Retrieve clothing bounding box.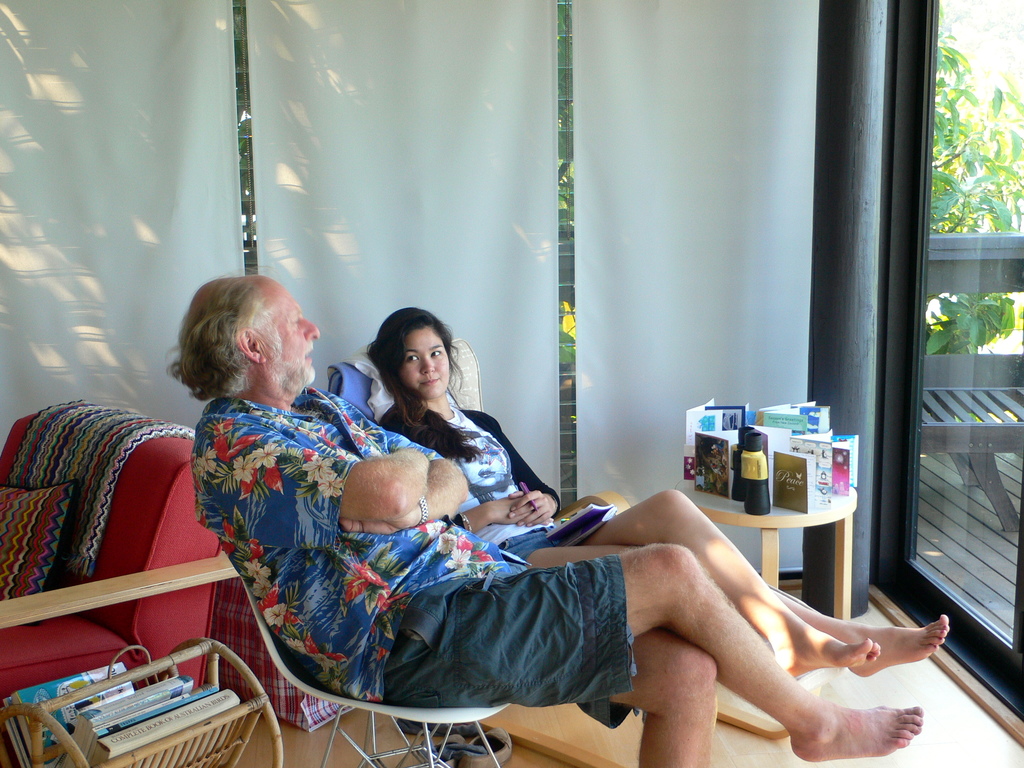
Bounding box: box=[227, 390, 696, 710].
